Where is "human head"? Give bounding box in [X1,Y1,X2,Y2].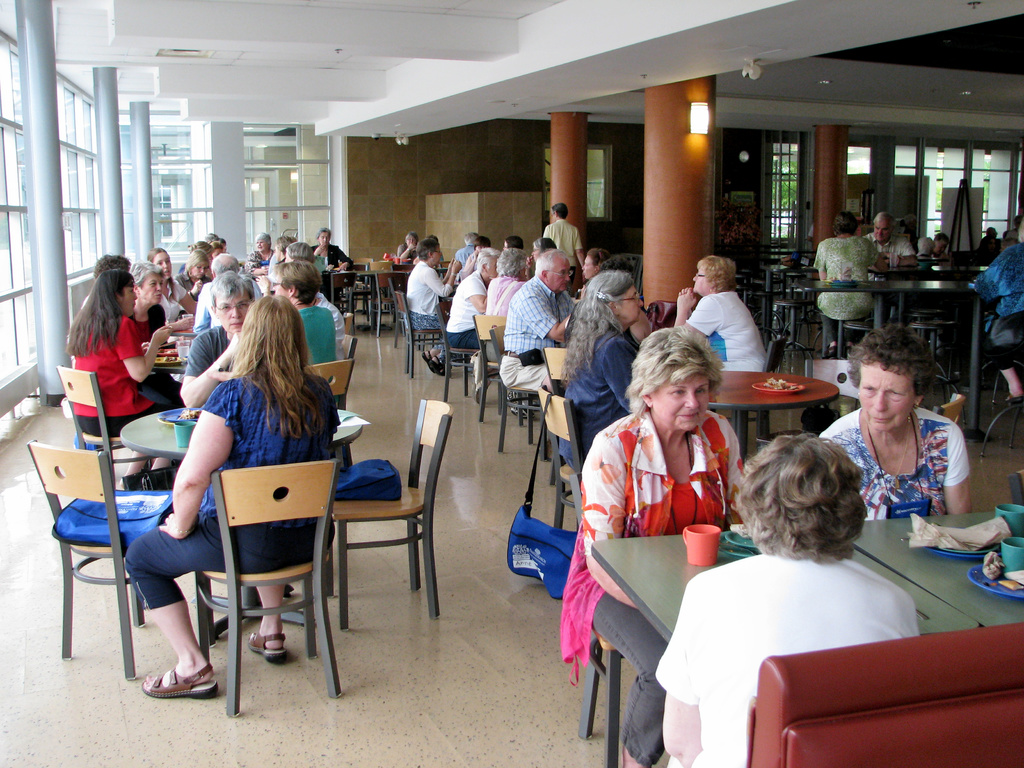
[461,230,473,243].
